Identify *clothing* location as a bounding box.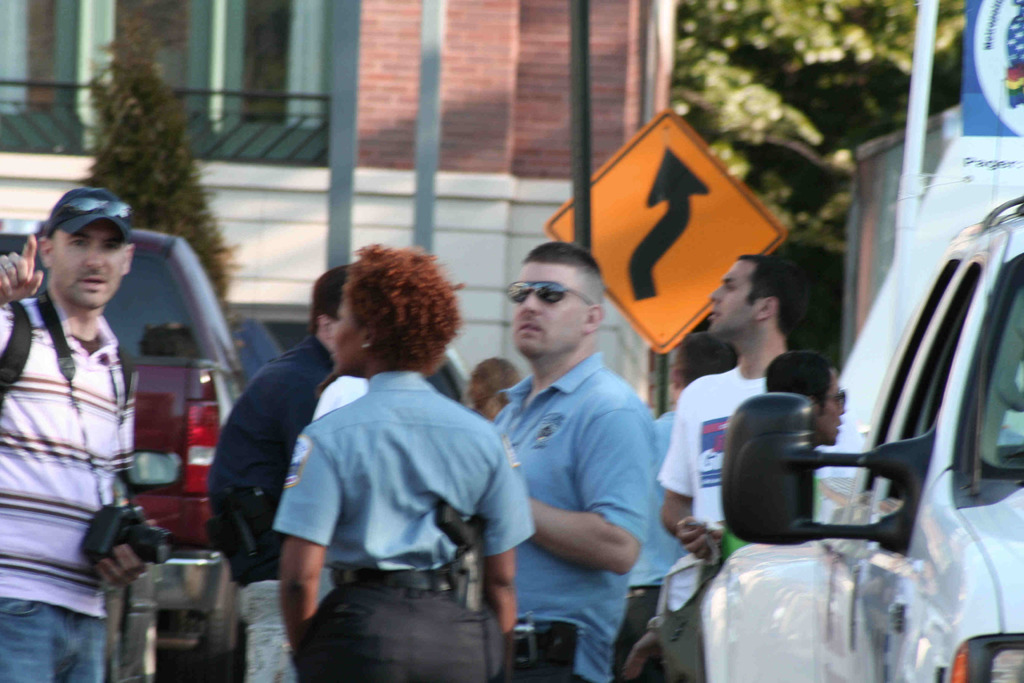
609/403/702/682.
